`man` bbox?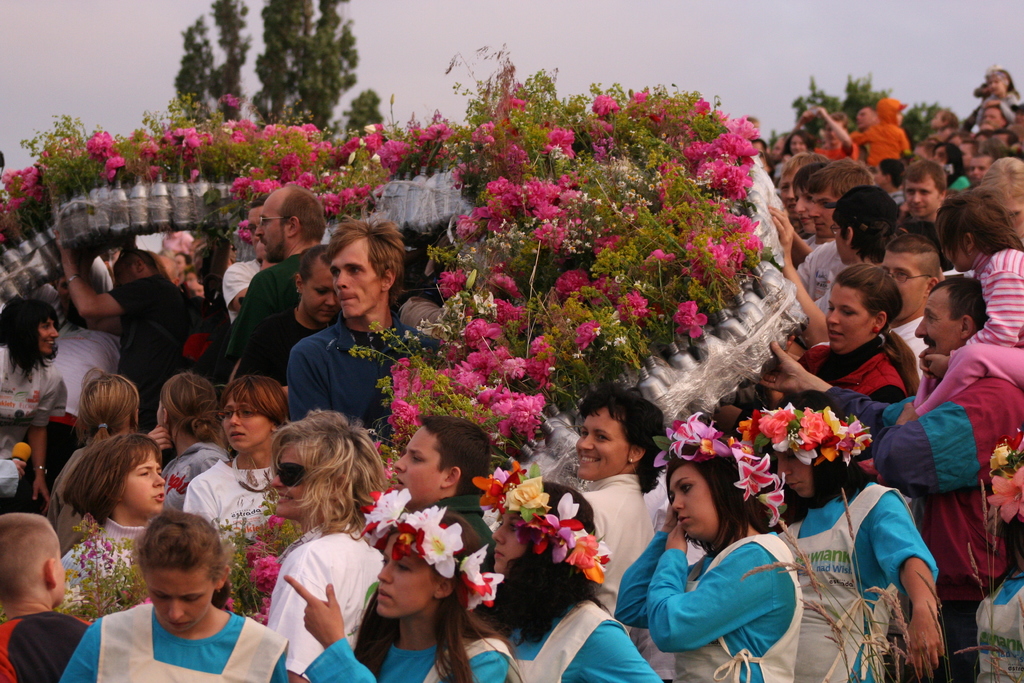
box(769, 172, 858, 342)
